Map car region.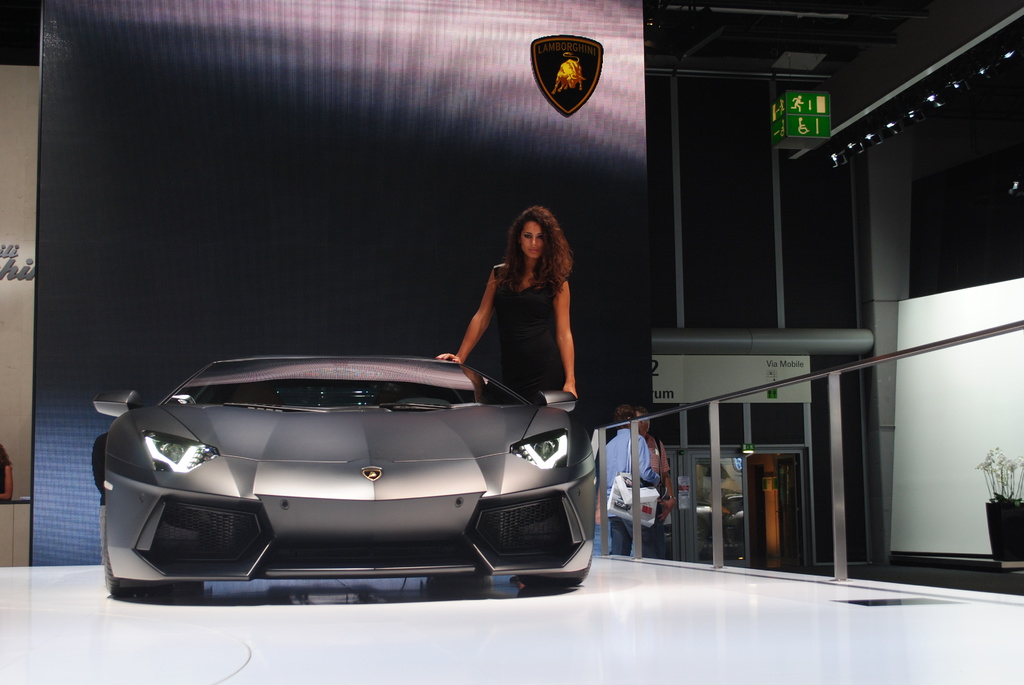
Mapped to (89, 350, 595, 598).
